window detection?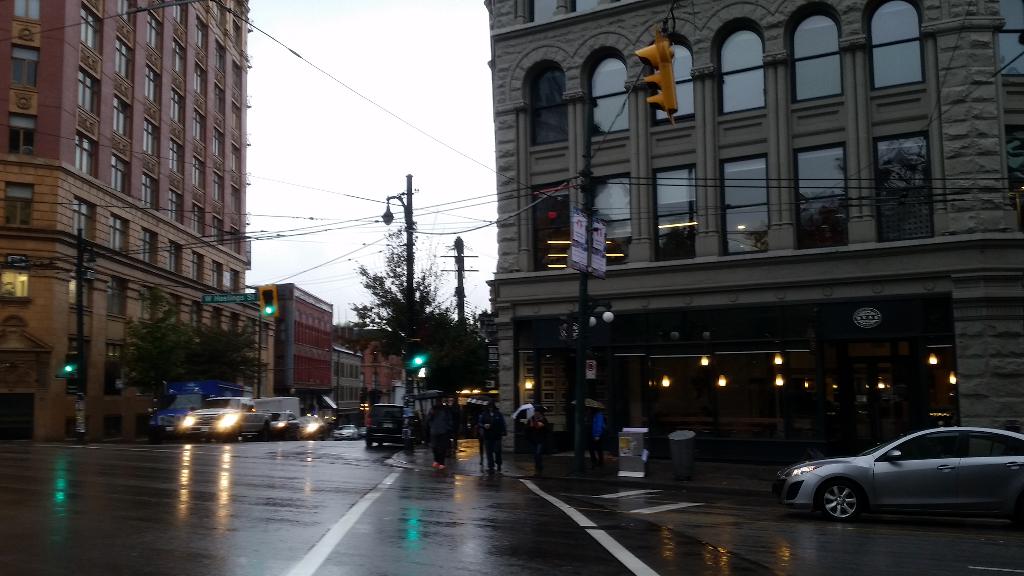
<box>1006,126,1023,186</box>
